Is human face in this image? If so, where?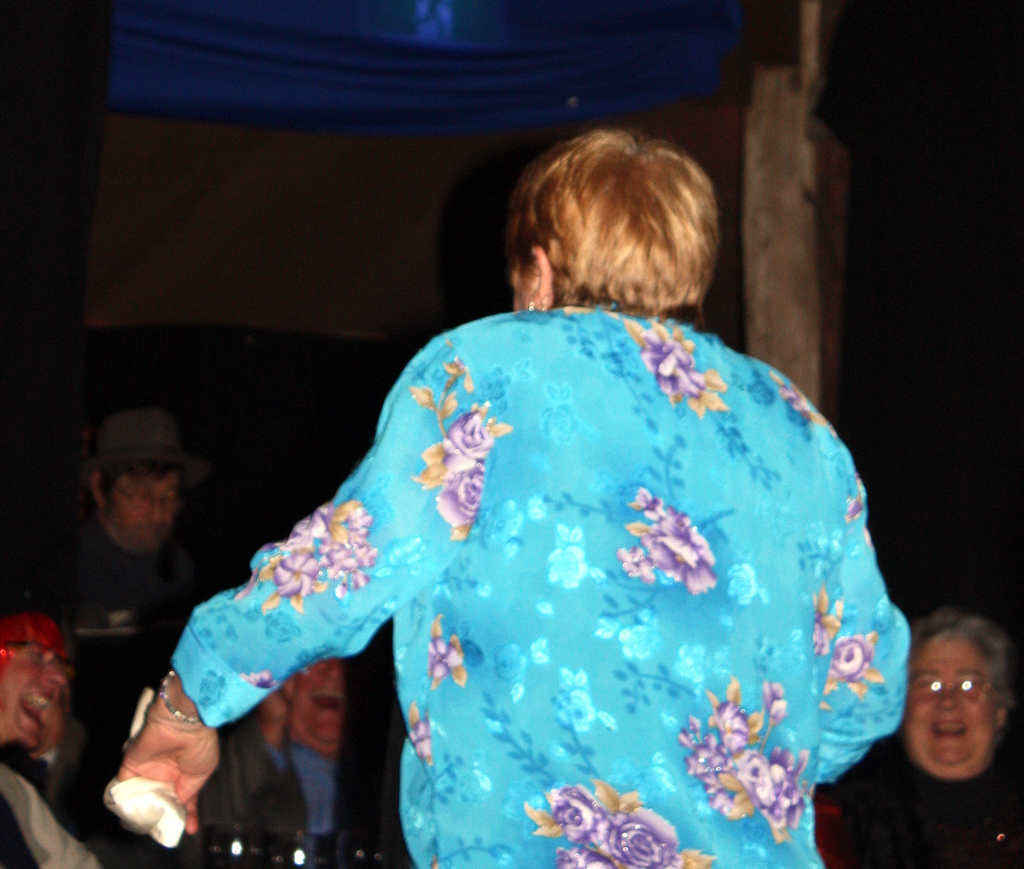
Yes, at box=[0, 615, 67, 736].
